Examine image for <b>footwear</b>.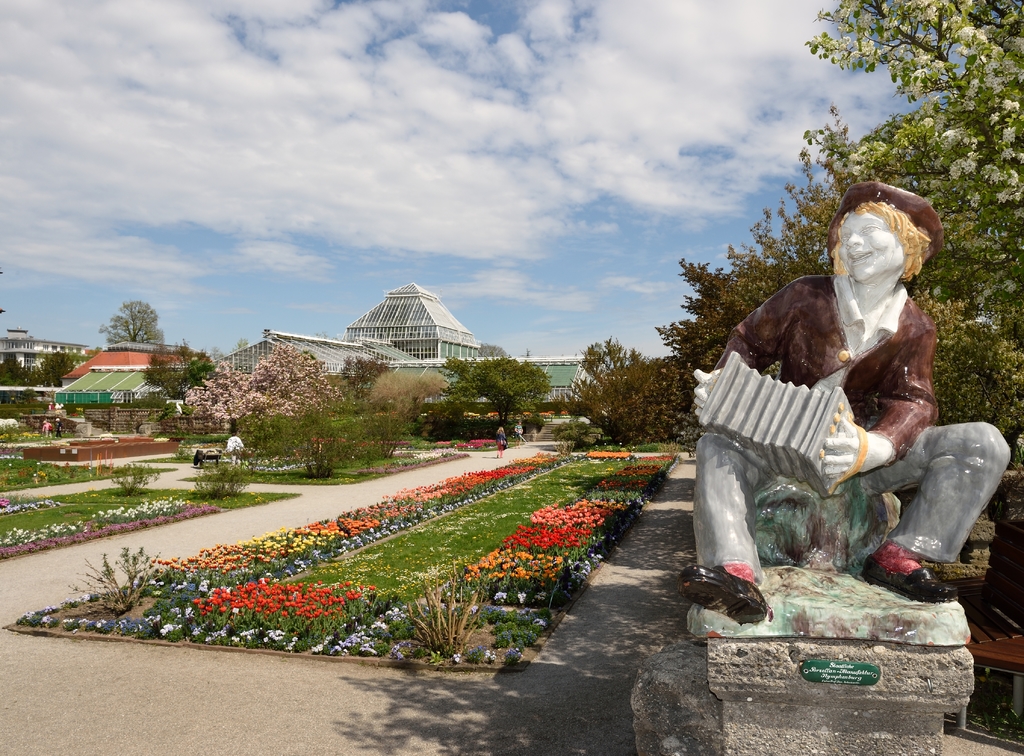
Examination result: 682,558,763,638.
